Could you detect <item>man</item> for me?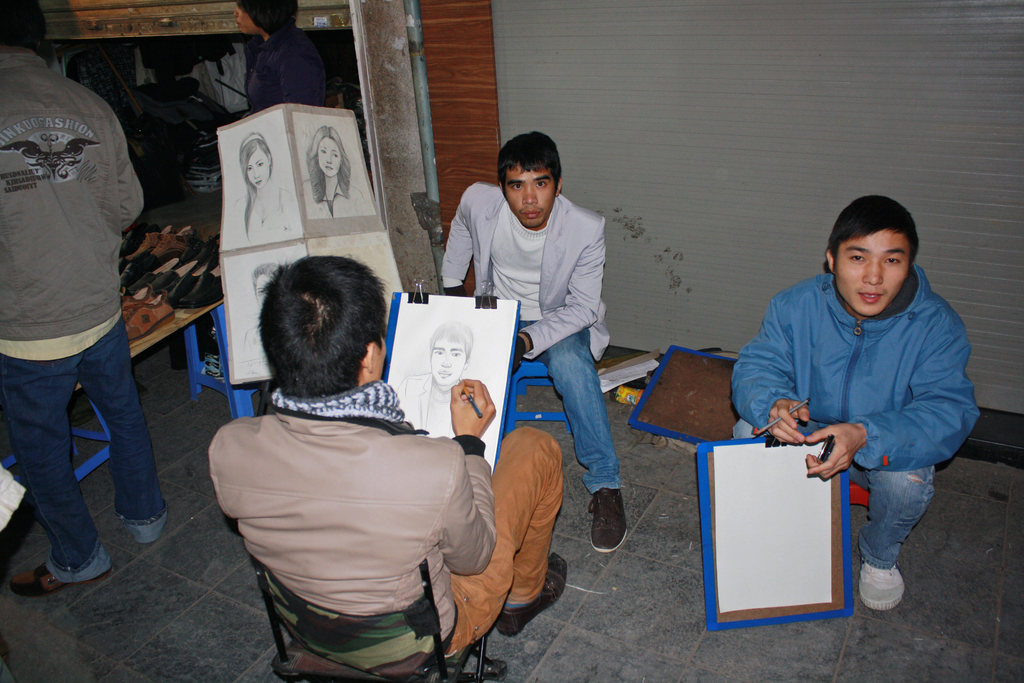
Detection result: locate(0, 0, 166, 602).
